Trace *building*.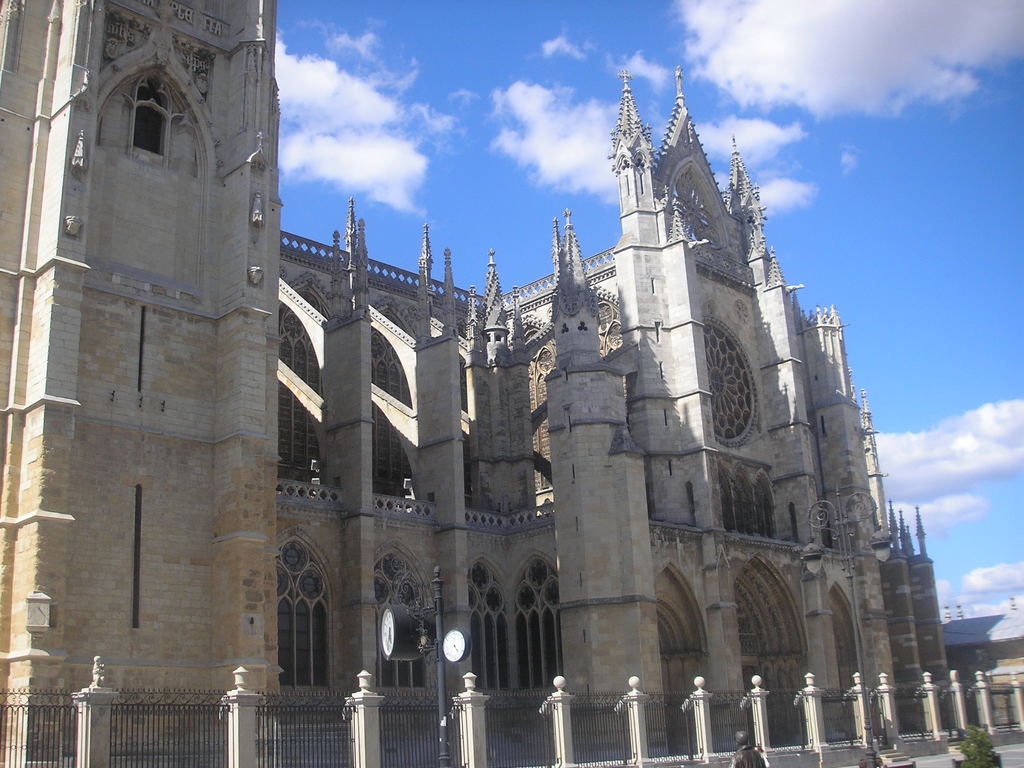
Traced to 938,607,1023,730.
